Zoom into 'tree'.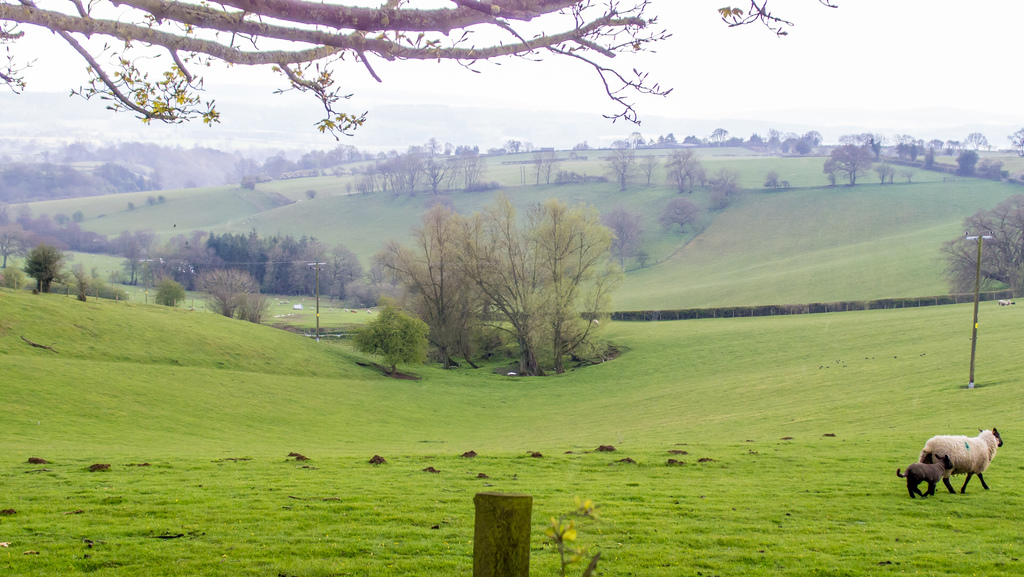
Zoom target: {"left": 636, "top": 152, "right": 659, "bottom": 189}.
